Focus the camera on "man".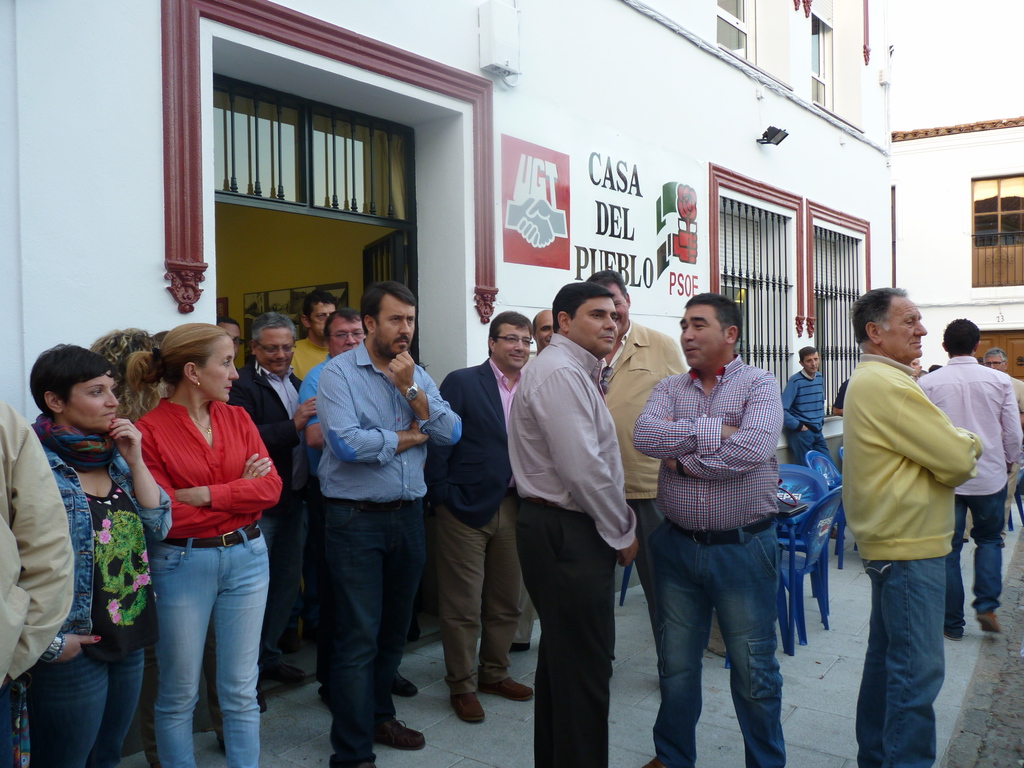
Focus region: bbox(426, 308, 535, 726).
